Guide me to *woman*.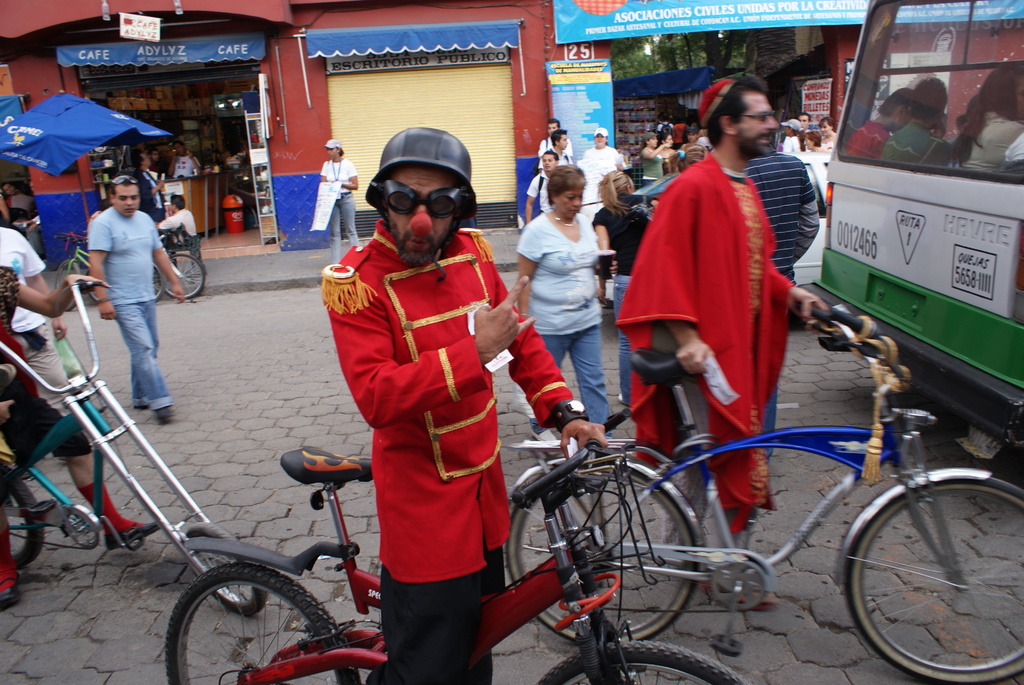
Guidance: (x1=166, y1=140, x2=204, y2=182).
